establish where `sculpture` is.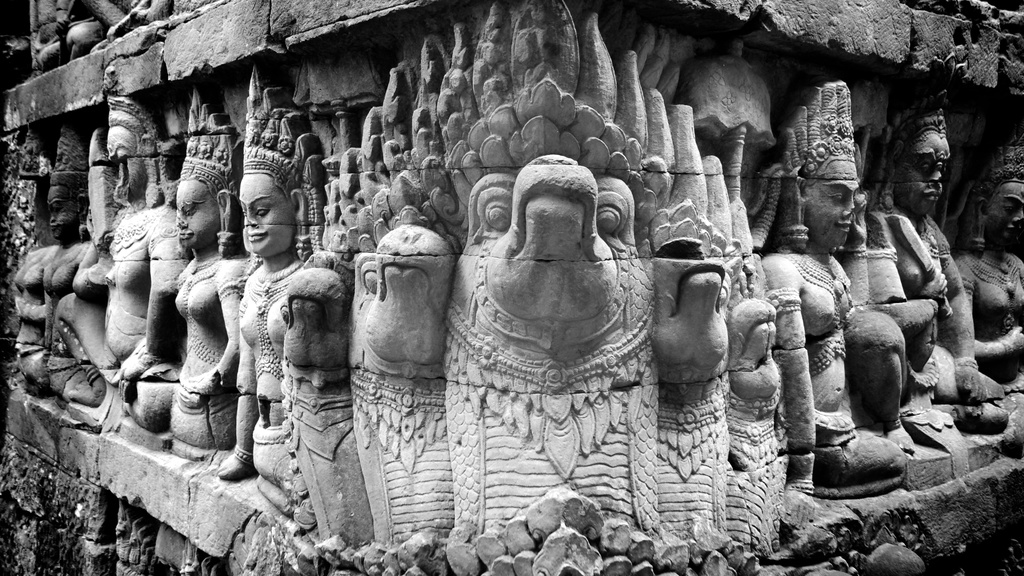
Established at 15, 20, 1023, 575.
